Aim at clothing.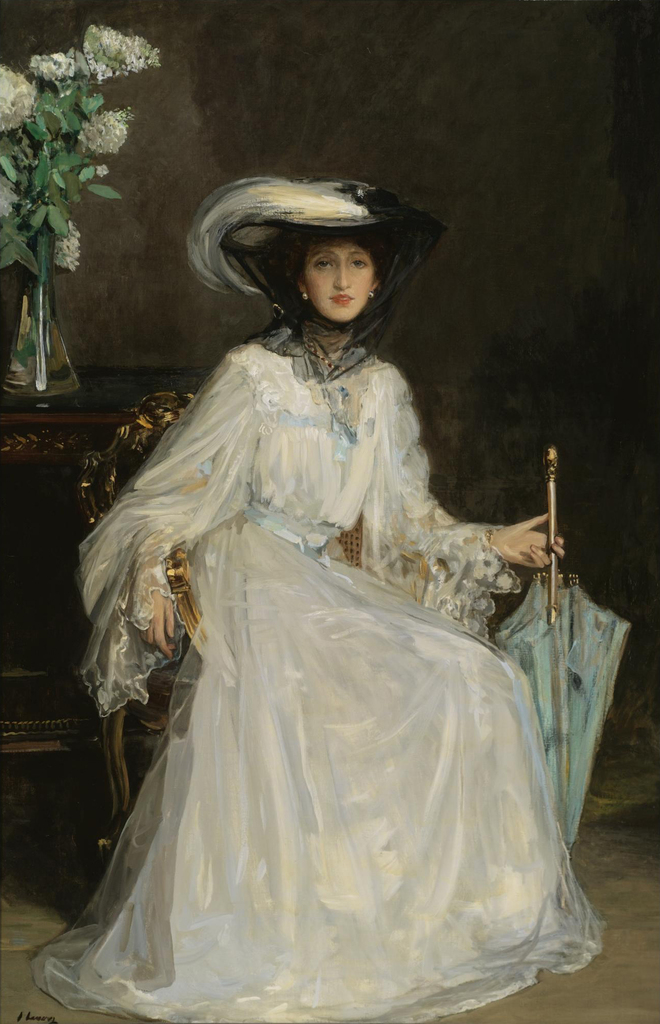
Aimed at (left=66, top=249, right=592, bottom=938).
